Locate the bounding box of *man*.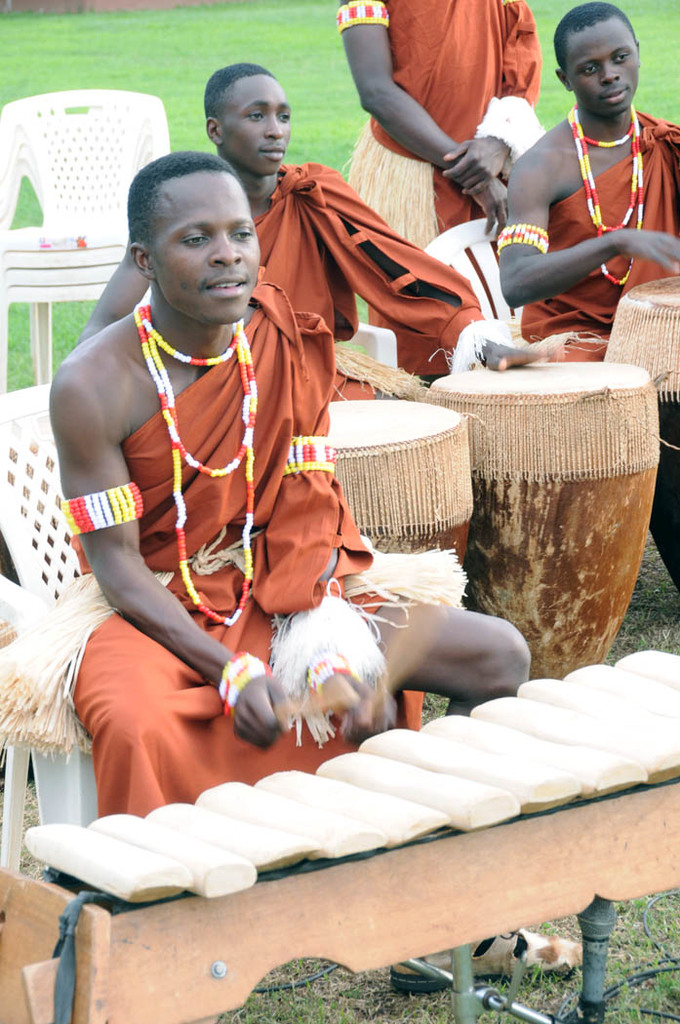
Bounding box: 64:59:566:400.
